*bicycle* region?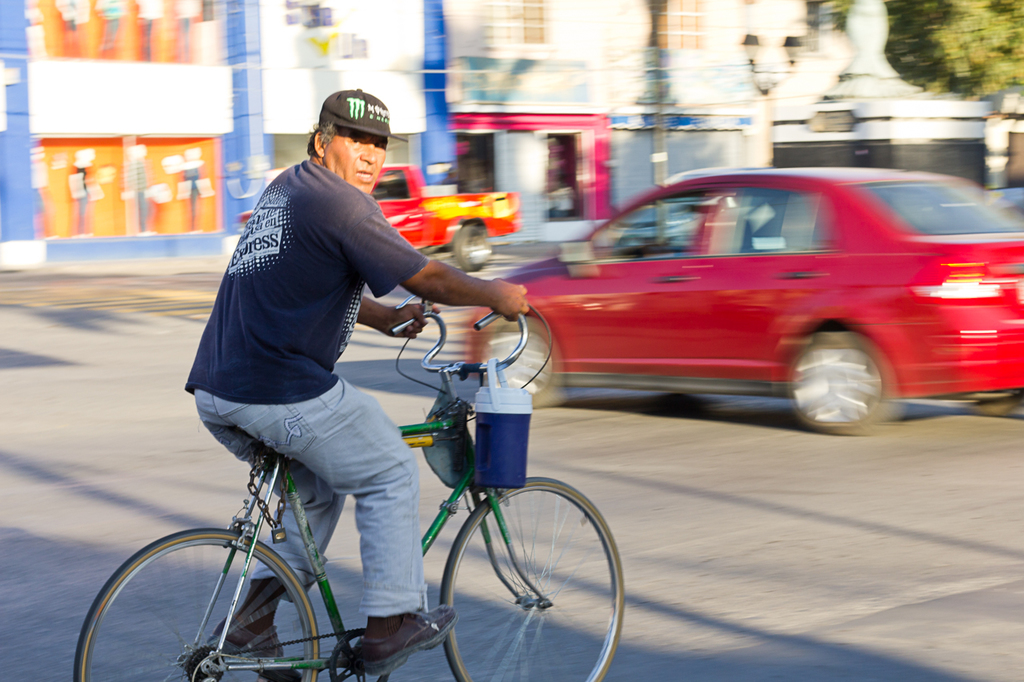
70,297,621,681
